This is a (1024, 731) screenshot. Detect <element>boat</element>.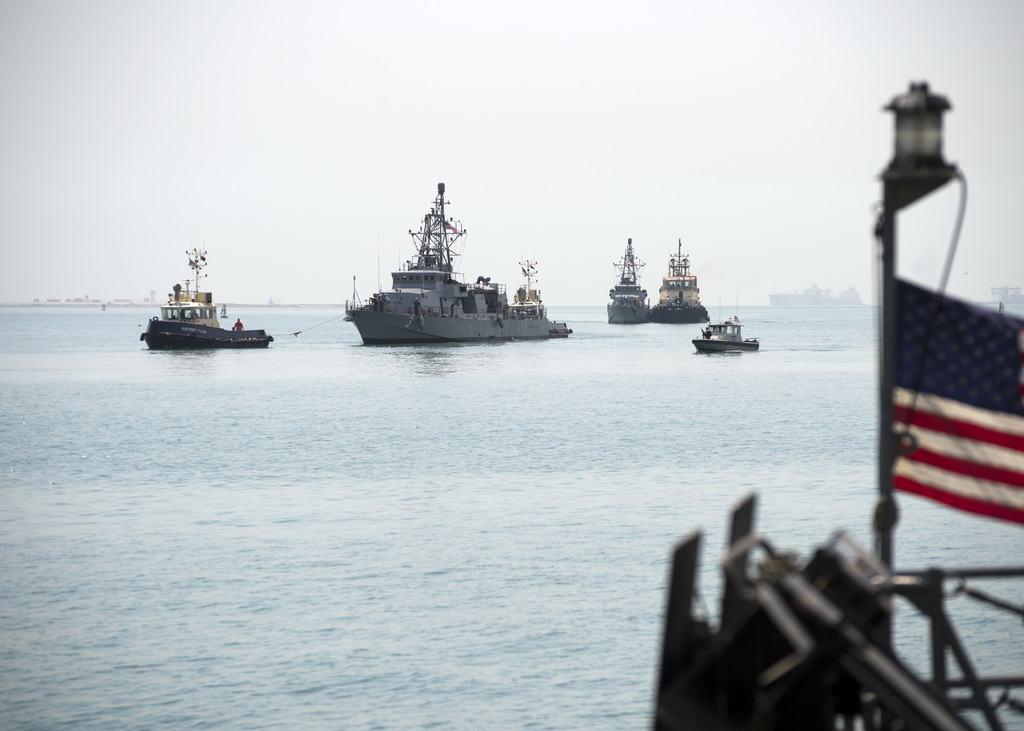
689 302 765 353.
